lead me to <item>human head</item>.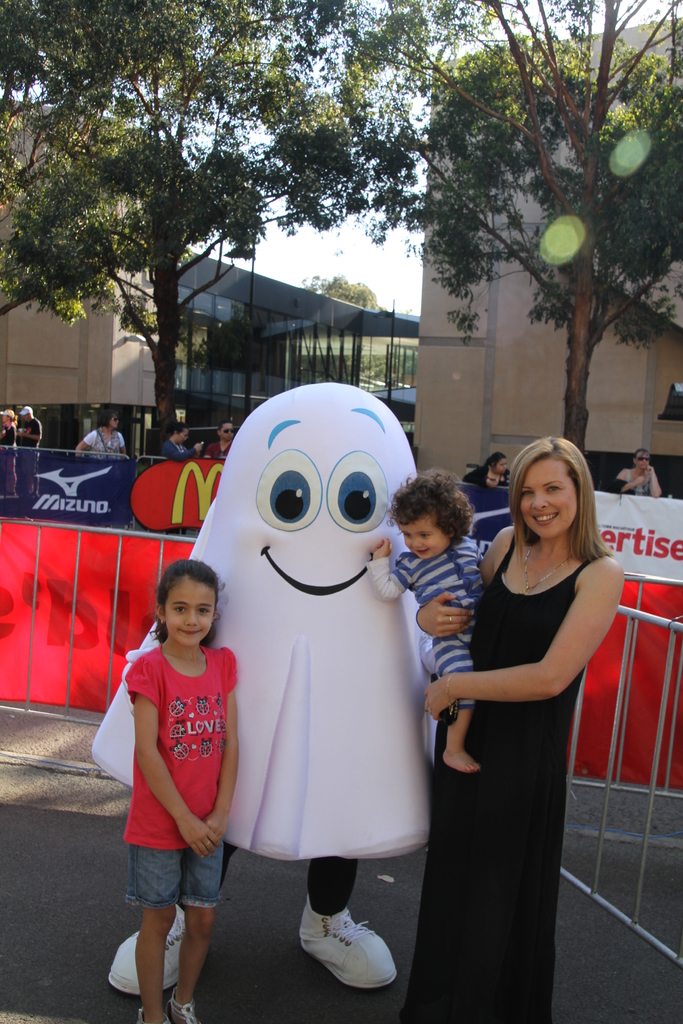
Lead to box(490, 454, 509, 475).
